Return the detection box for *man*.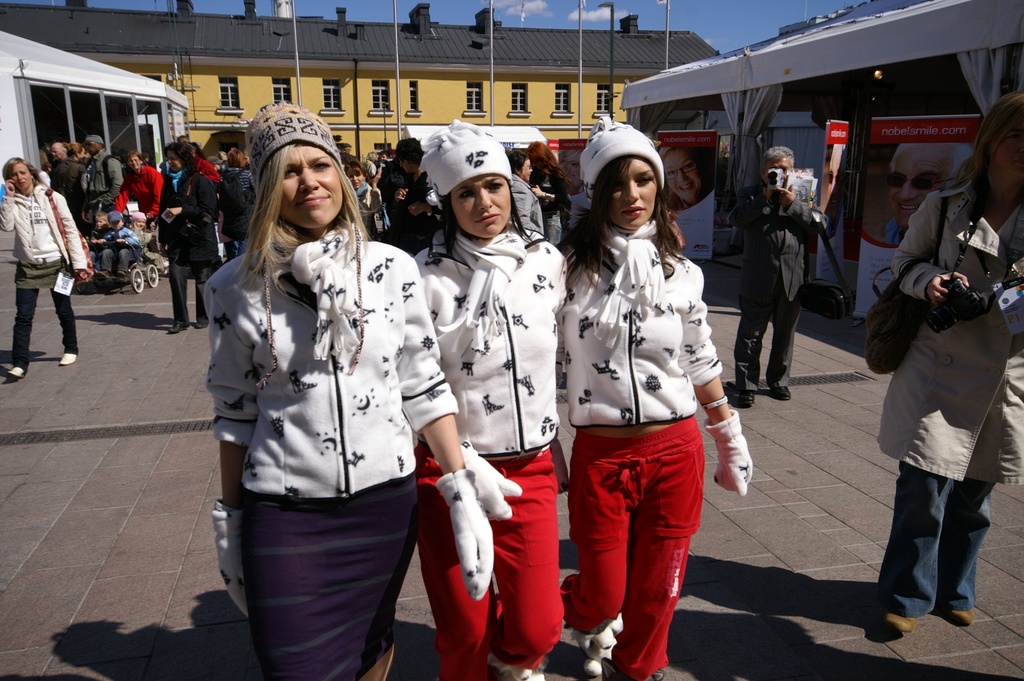
[x1=879, y1=144, x2=978, y2=252].
